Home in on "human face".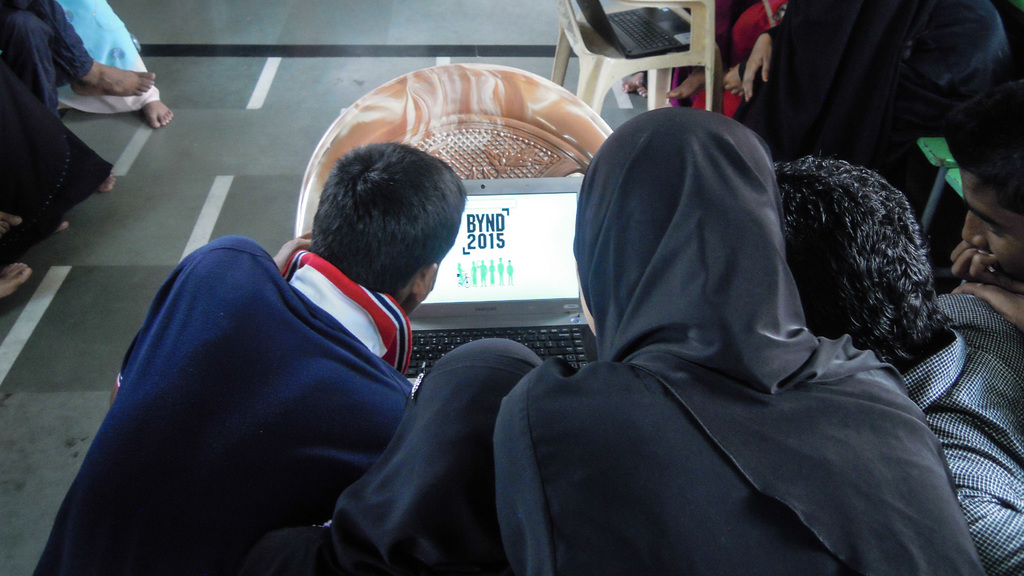
Homed in at 961, 170, 1023, 284.
